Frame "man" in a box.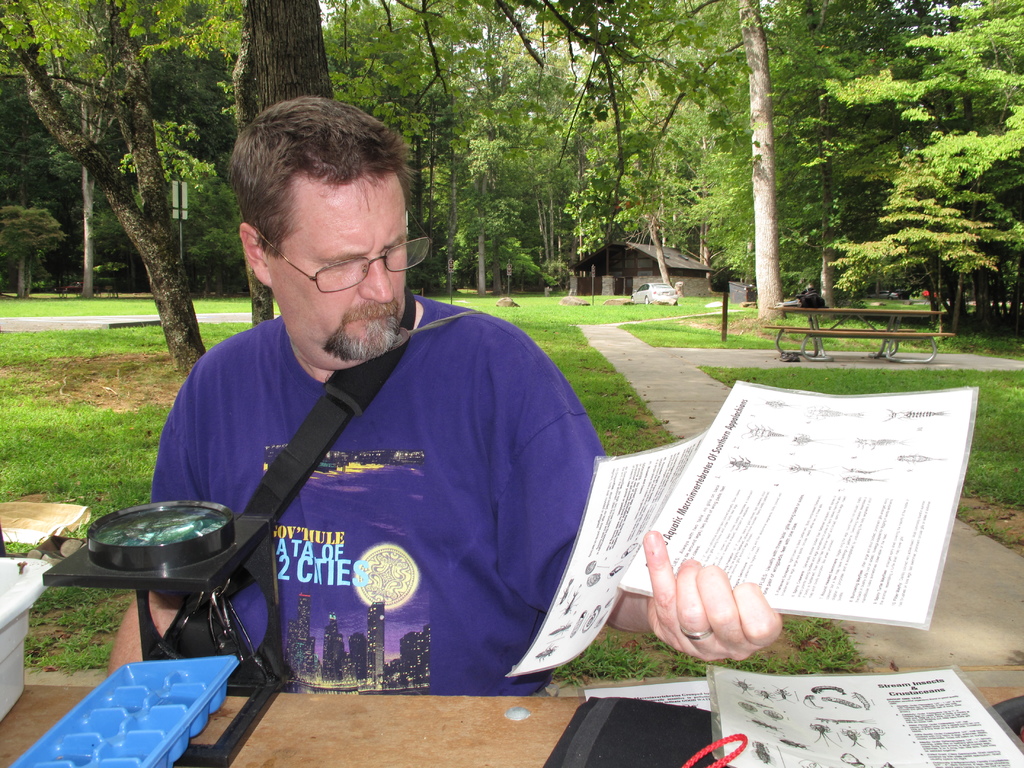
x1=102, y1=89, x2=782, y2=703.
